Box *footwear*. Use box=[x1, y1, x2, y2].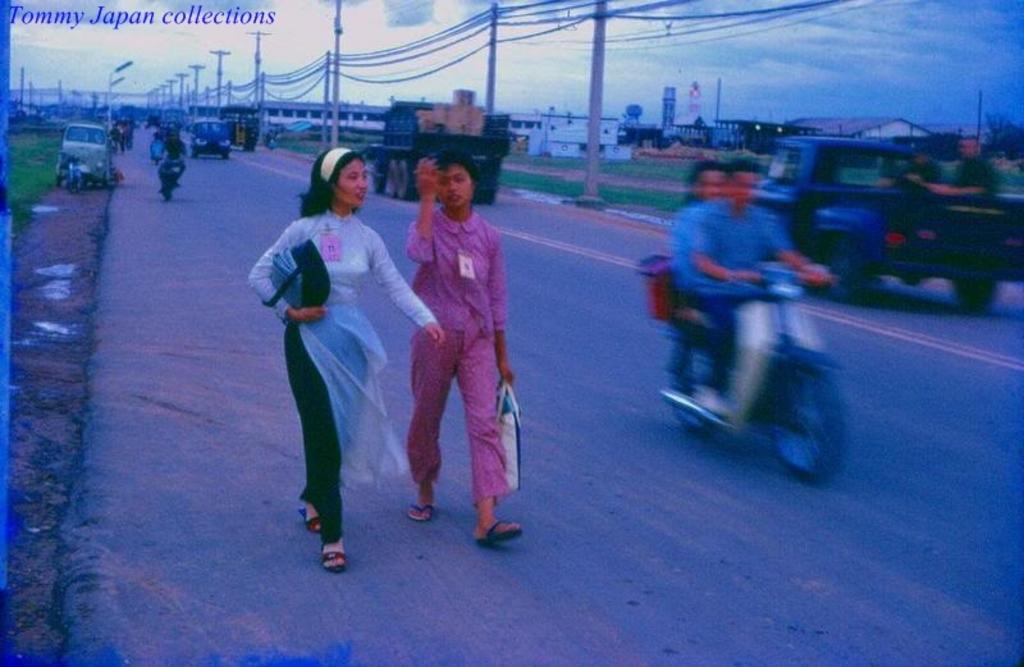
box=[287, 503, 349, 574].
